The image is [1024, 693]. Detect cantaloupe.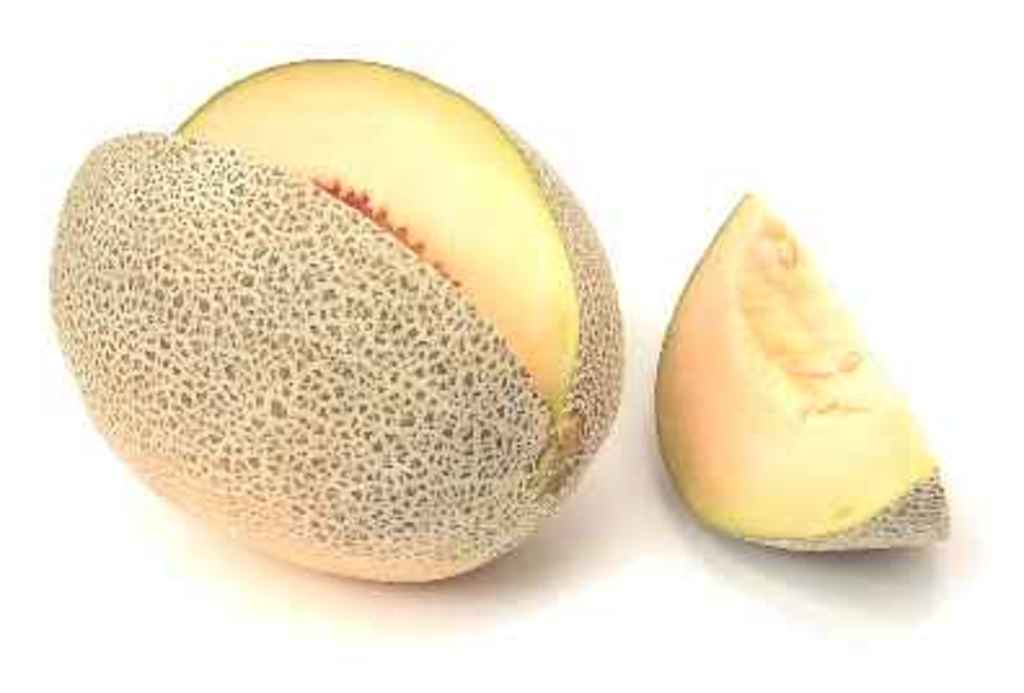
Detection: box(649, 194, 954, 553).
